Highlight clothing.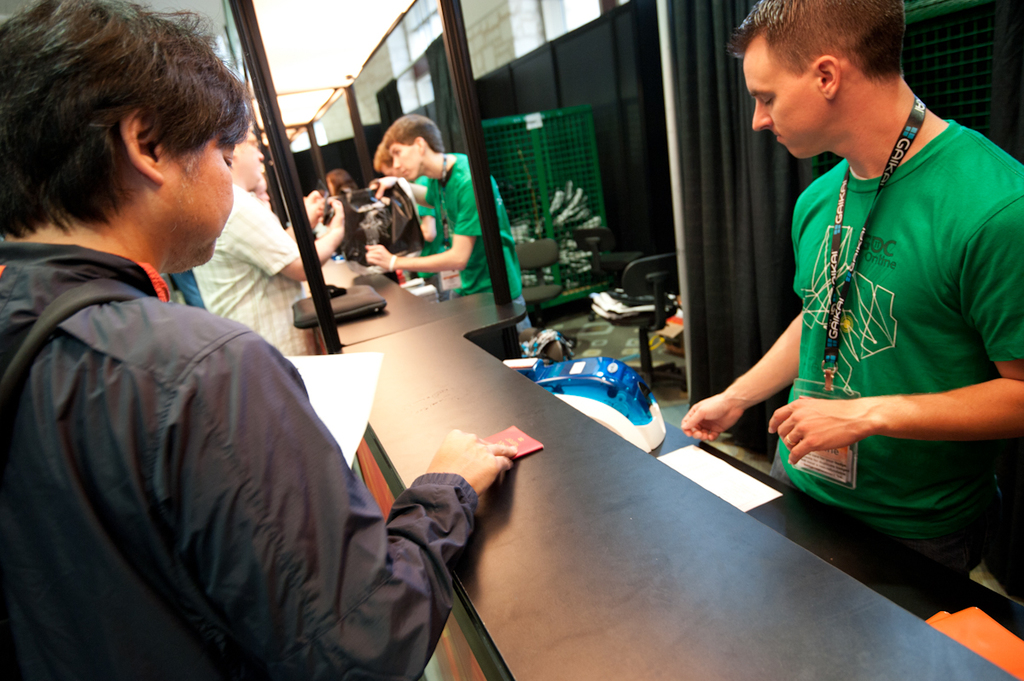
Highlighted region: bbox=(764, 116, 1023, 557).
